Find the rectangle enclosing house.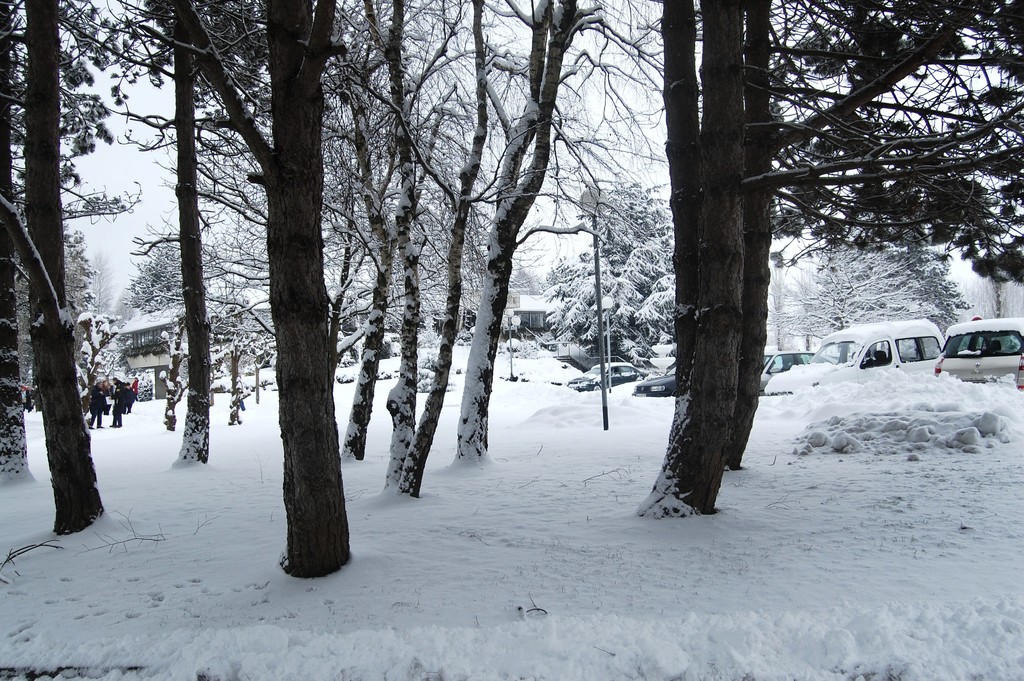
rect(500, 288, 562, 342).
